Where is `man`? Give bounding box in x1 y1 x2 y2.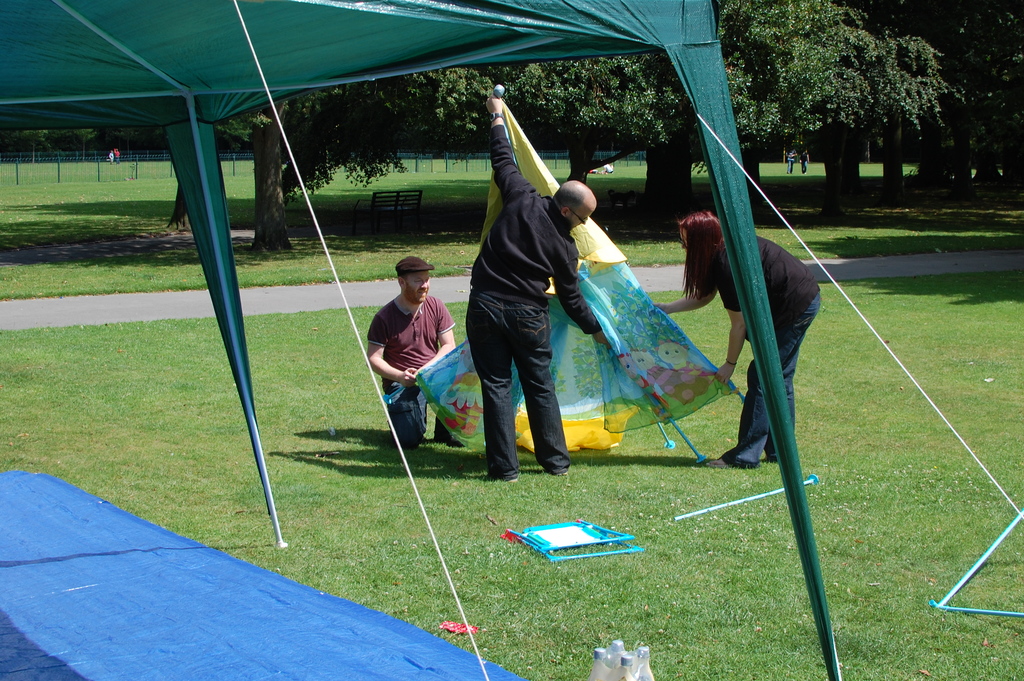
800 147 811 176.
